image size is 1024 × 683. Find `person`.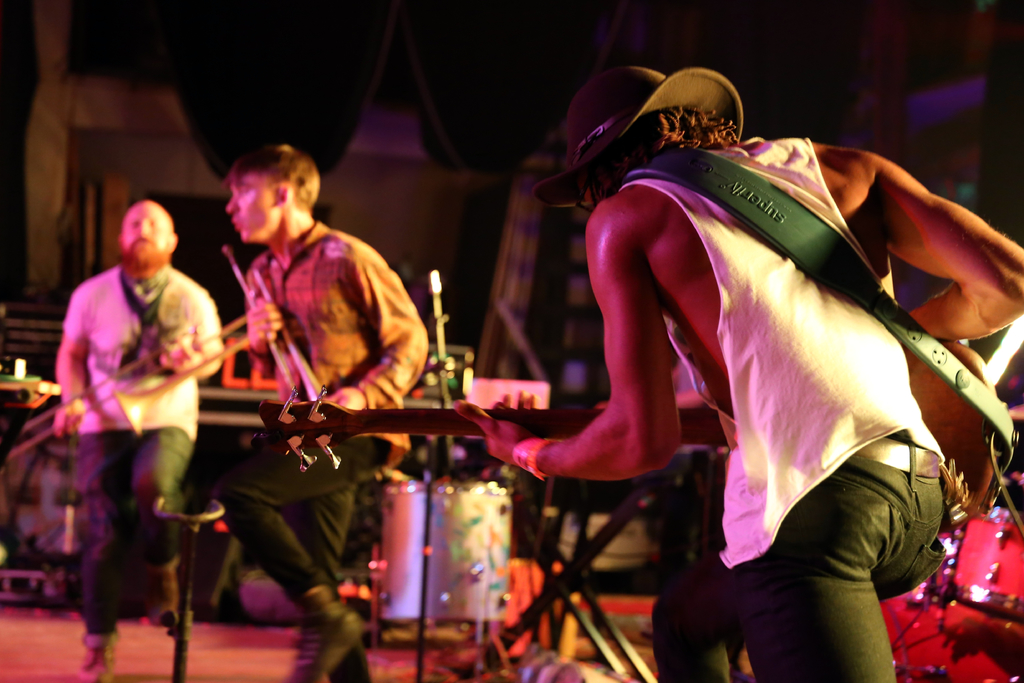
518, 46, 929, 682.
